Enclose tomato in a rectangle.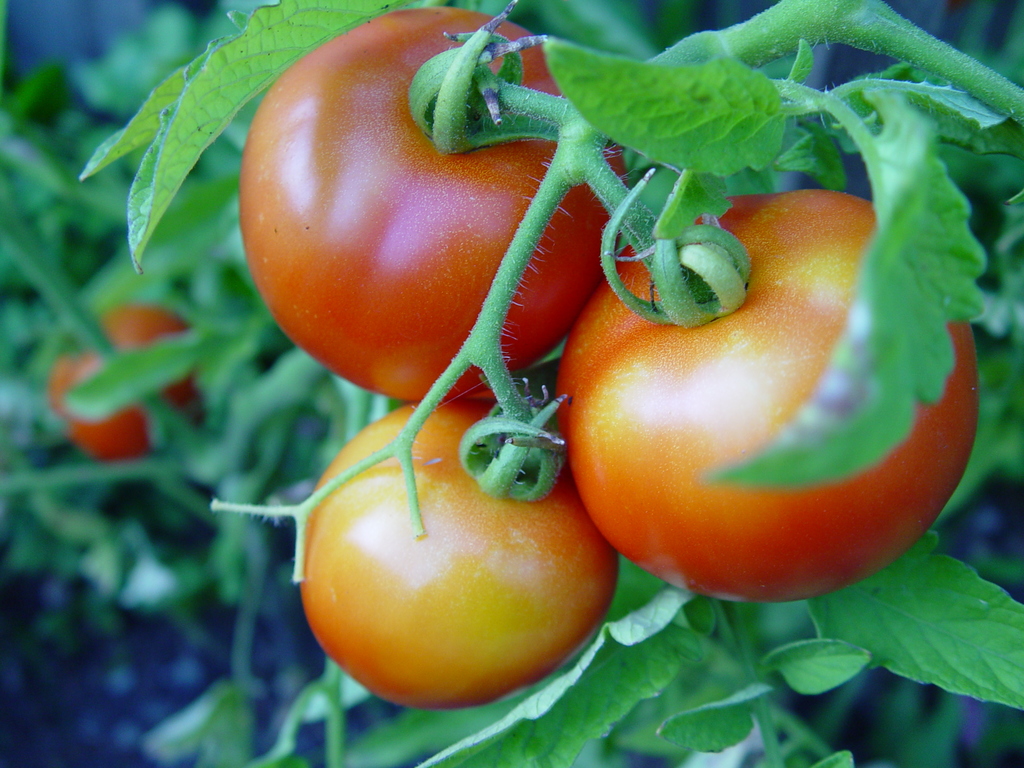
<region>242, 5, 629, 402</region>.
